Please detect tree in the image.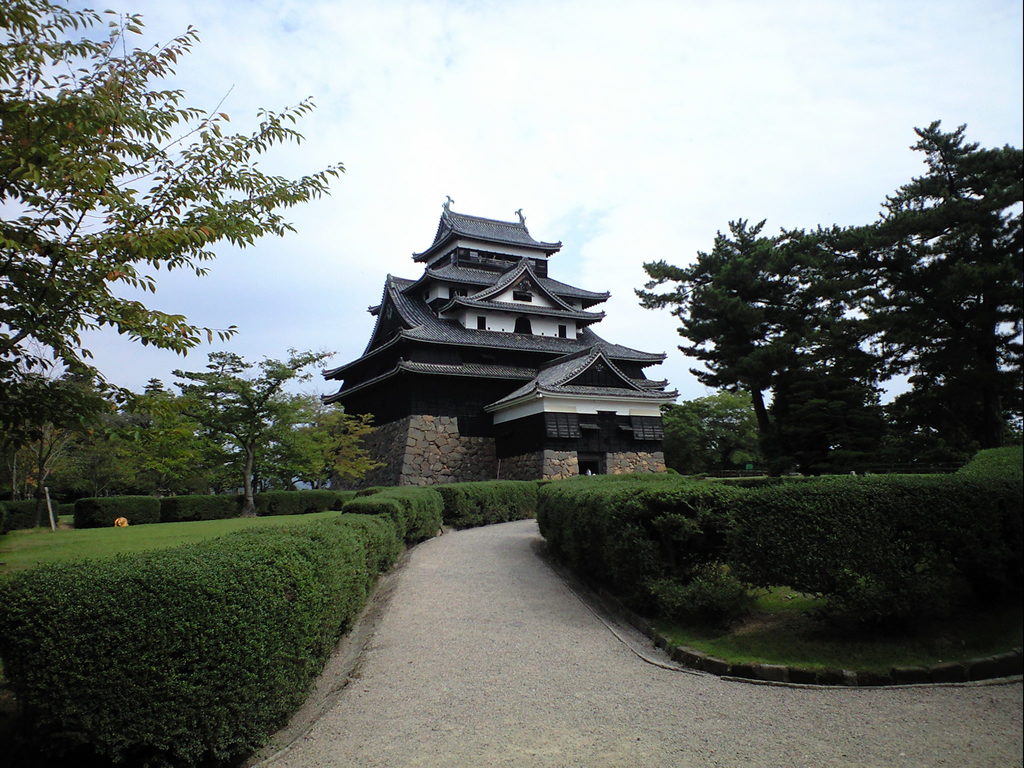
x1=662, y1=399, x2=730, y2=468.
